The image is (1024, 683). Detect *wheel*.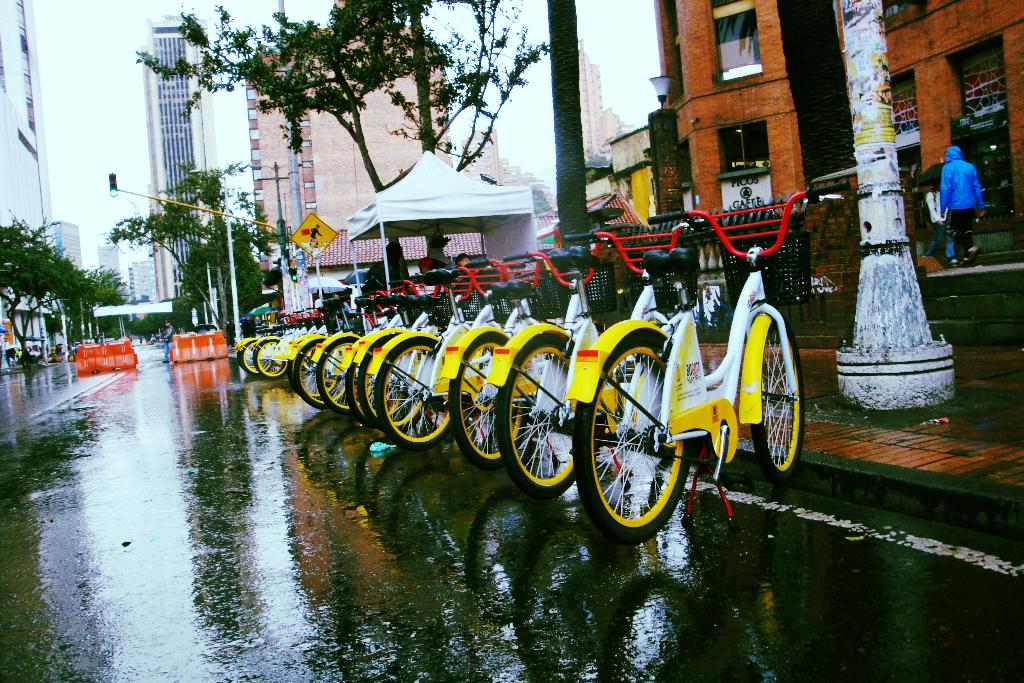
Detection: 359,334,430,431.
